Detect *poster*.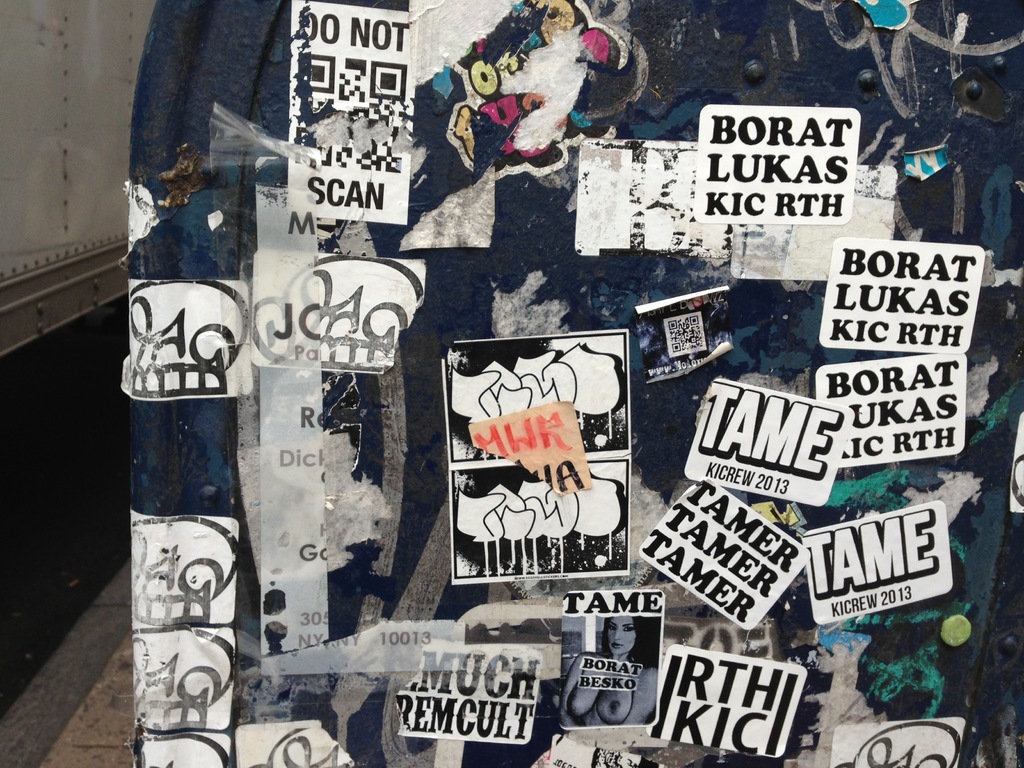
Detected at region(410, 648, 536, 742).
